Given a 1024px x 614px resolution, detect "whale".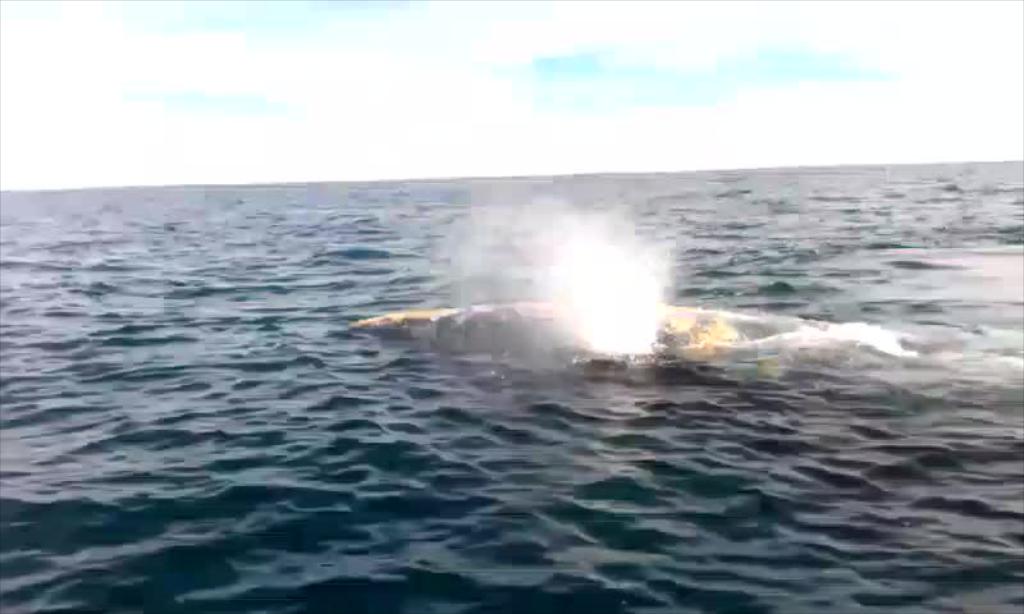
349:293:759:379.
